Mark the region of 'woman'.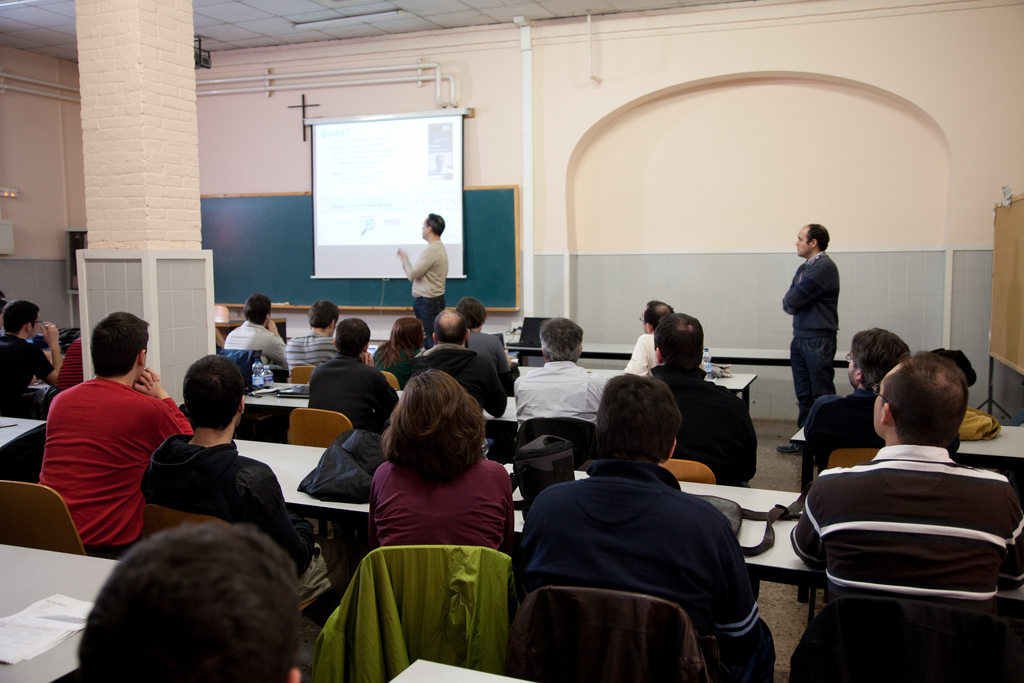
Region: x1=376 y1=317 x2=427 y2=385.
